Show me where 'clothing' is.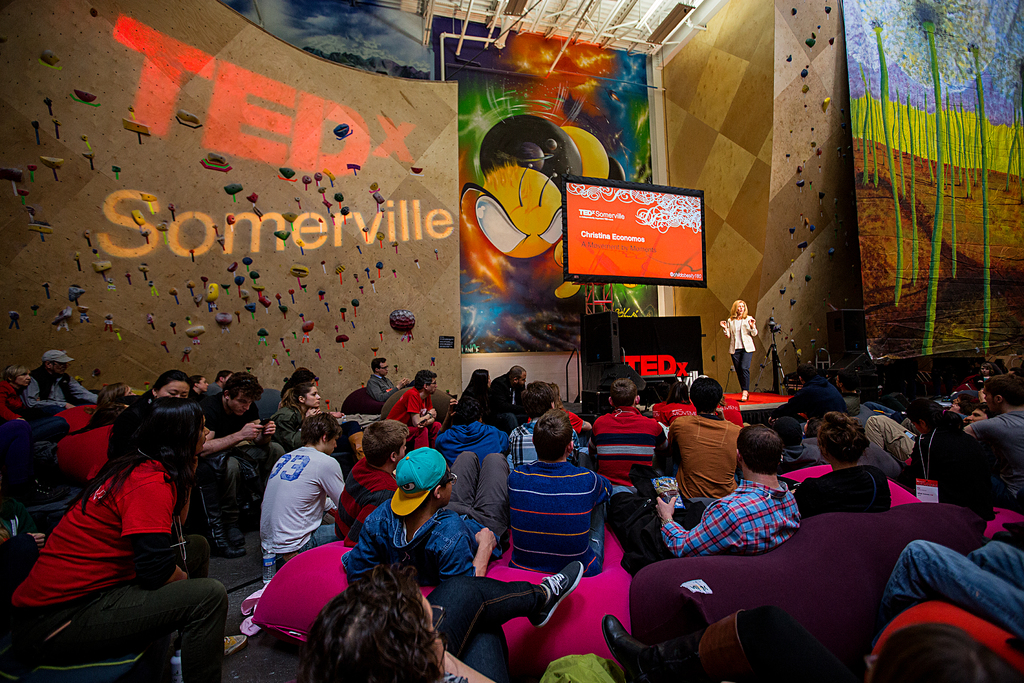
'clothing' is at {"x1": 496, "y1": 459, "x2": 606, "y2": 578}.
